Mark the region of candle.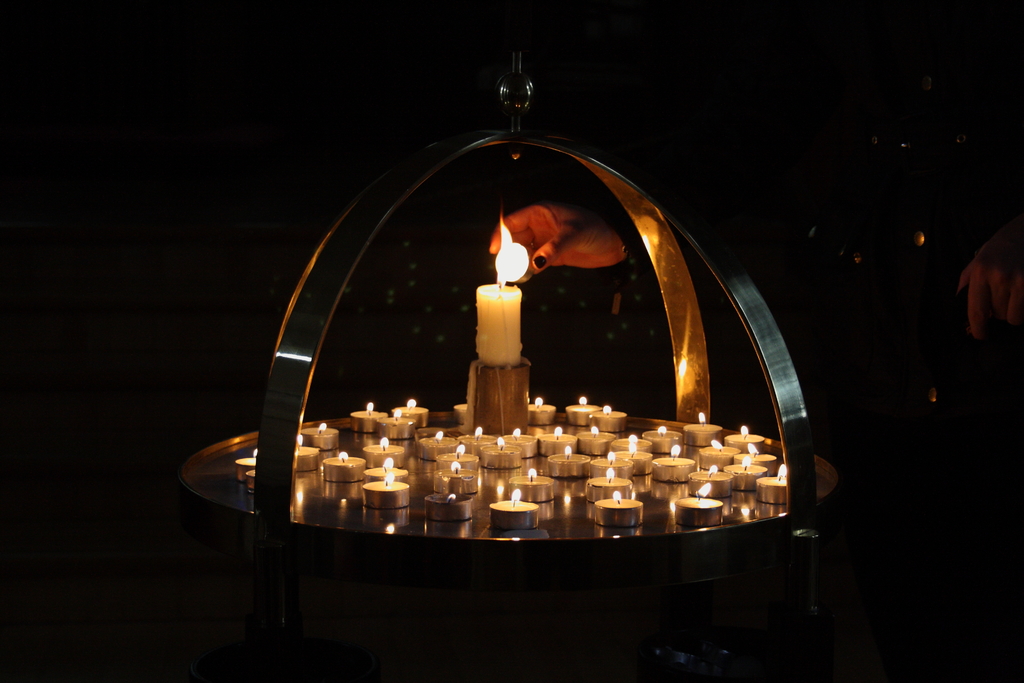
Region: bbox=(248, 472, 255, 491).
